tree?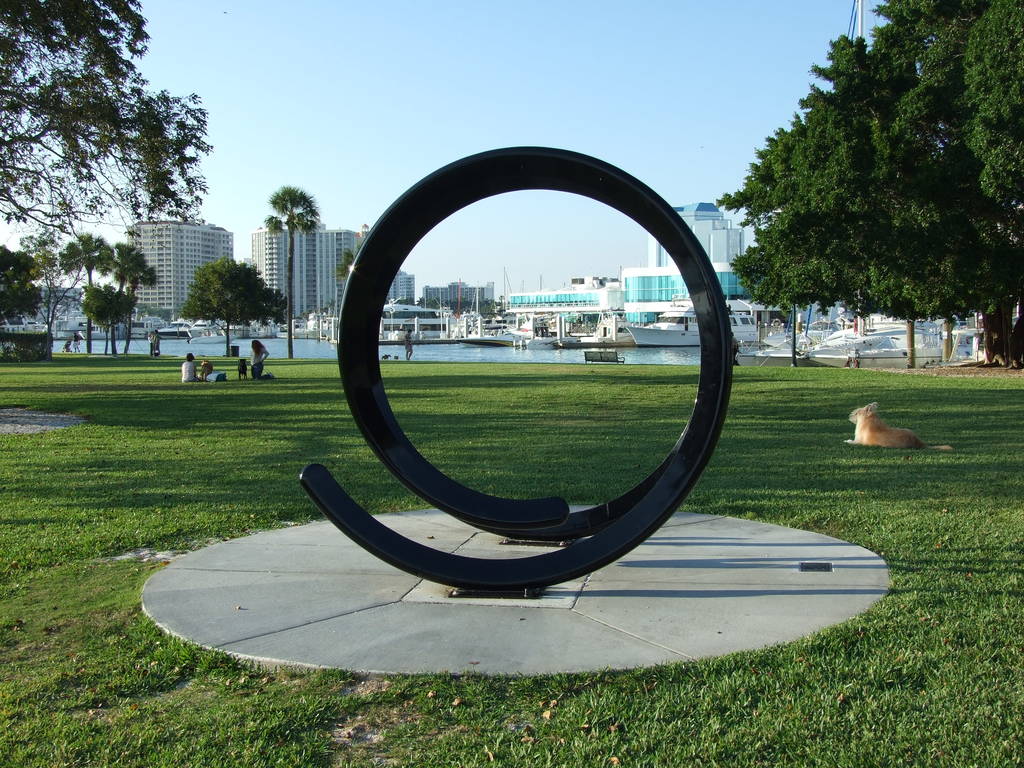
BBox(147, 305, 172, 323)
